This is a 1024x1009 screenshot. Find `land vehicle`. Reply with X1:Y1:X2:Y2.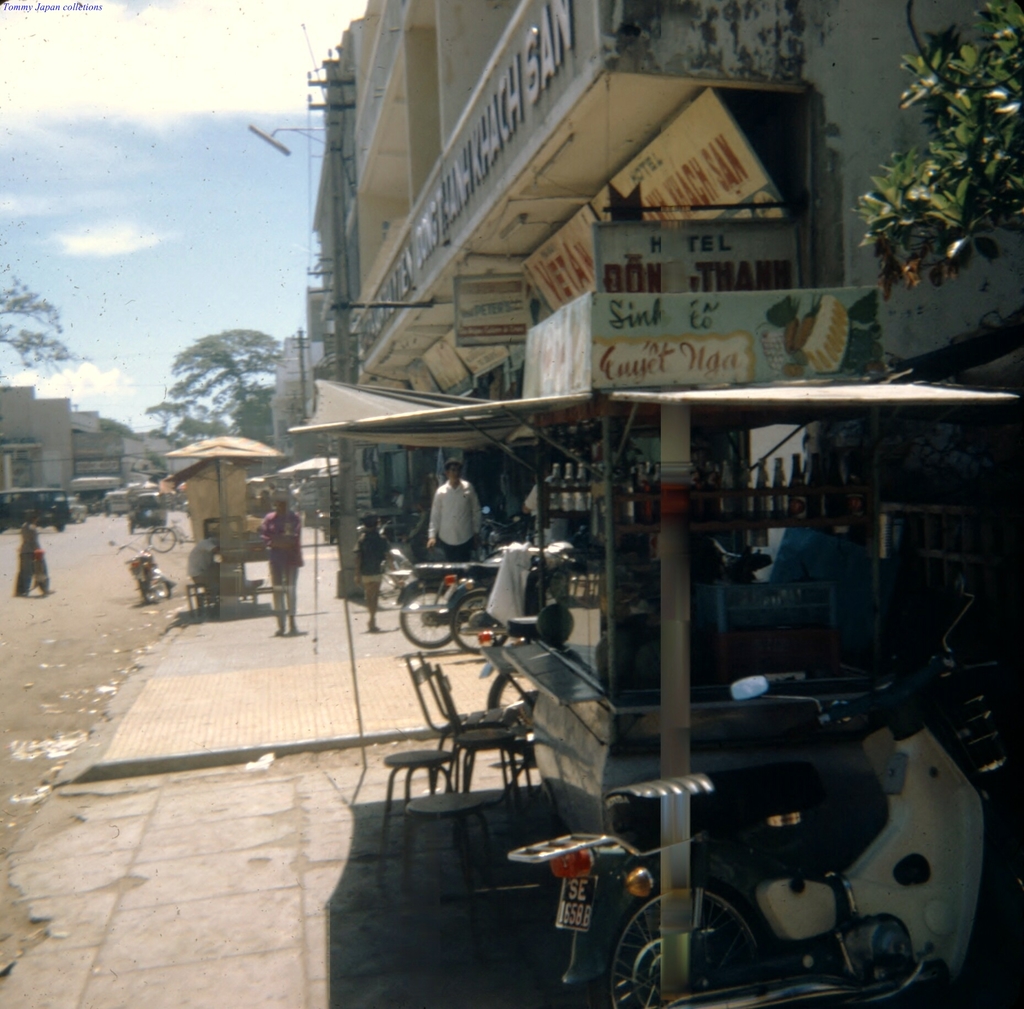
391:557:502:647.
